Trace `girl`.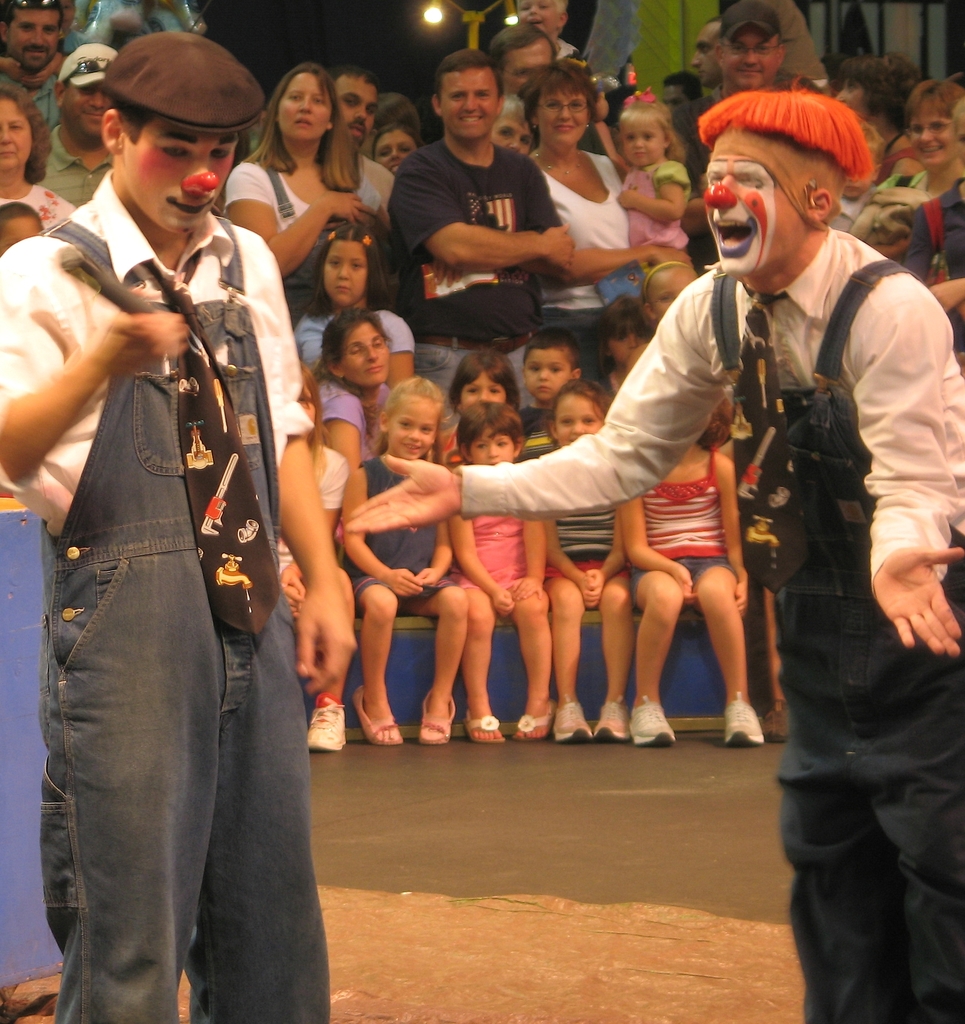
Traced to (640,261,696,328).
